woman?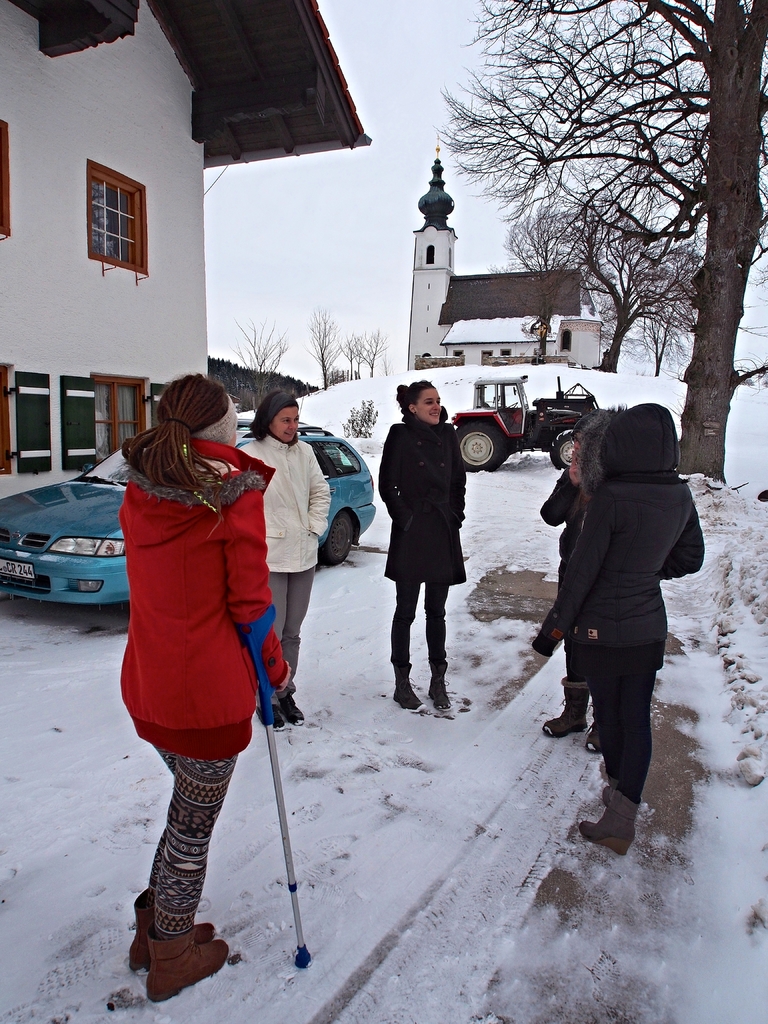
[left=236, top=385, right=333, bottom=735]
